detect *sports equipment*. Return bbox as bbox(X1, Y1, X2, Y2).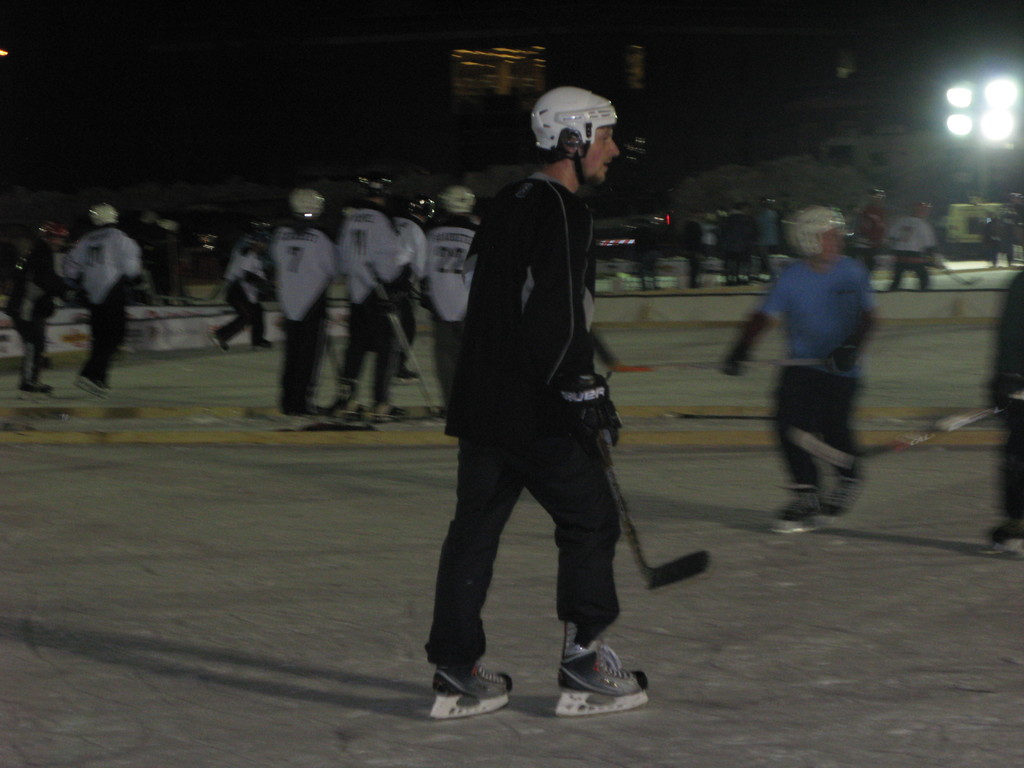
bbox(364, 175, 398, 208).
